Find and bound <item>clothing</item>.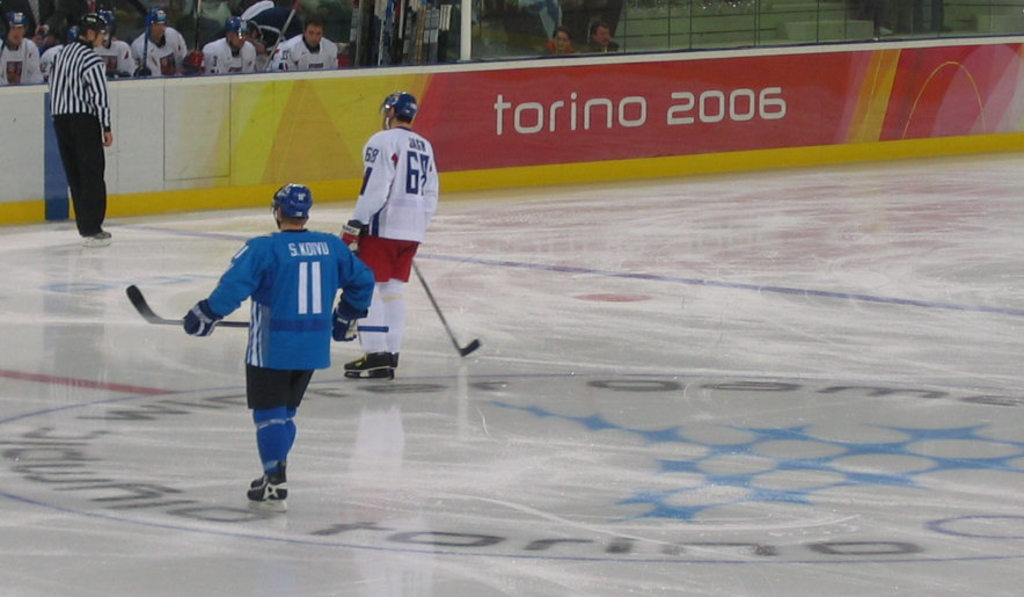
Bound: box=[207, 227, 378, 468].
